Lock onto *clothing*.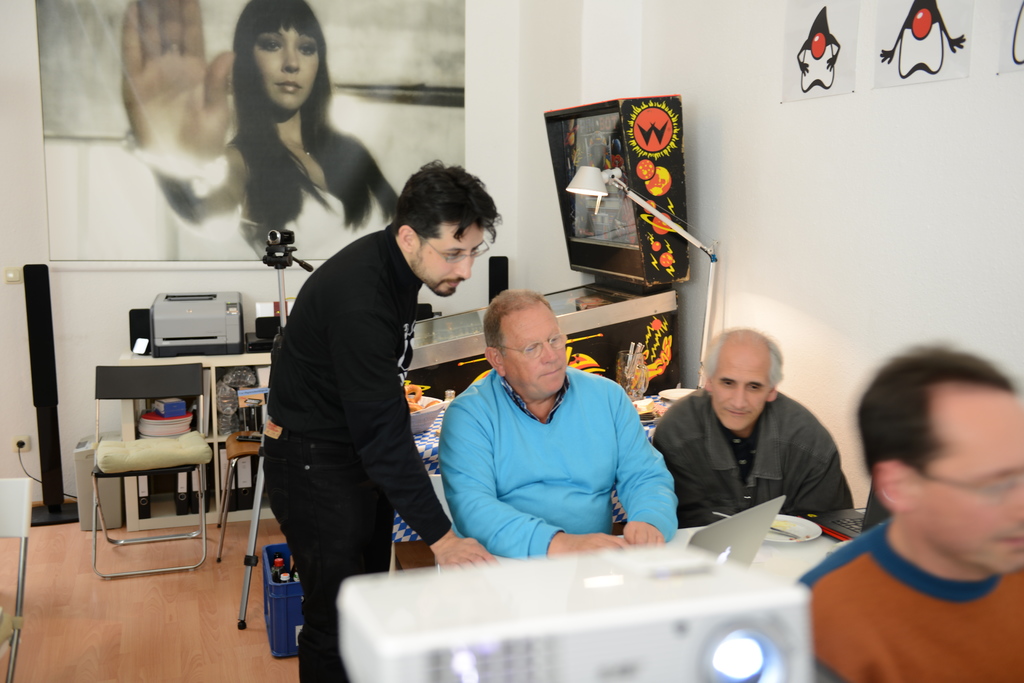
Locked: 799,513,1023,682.
